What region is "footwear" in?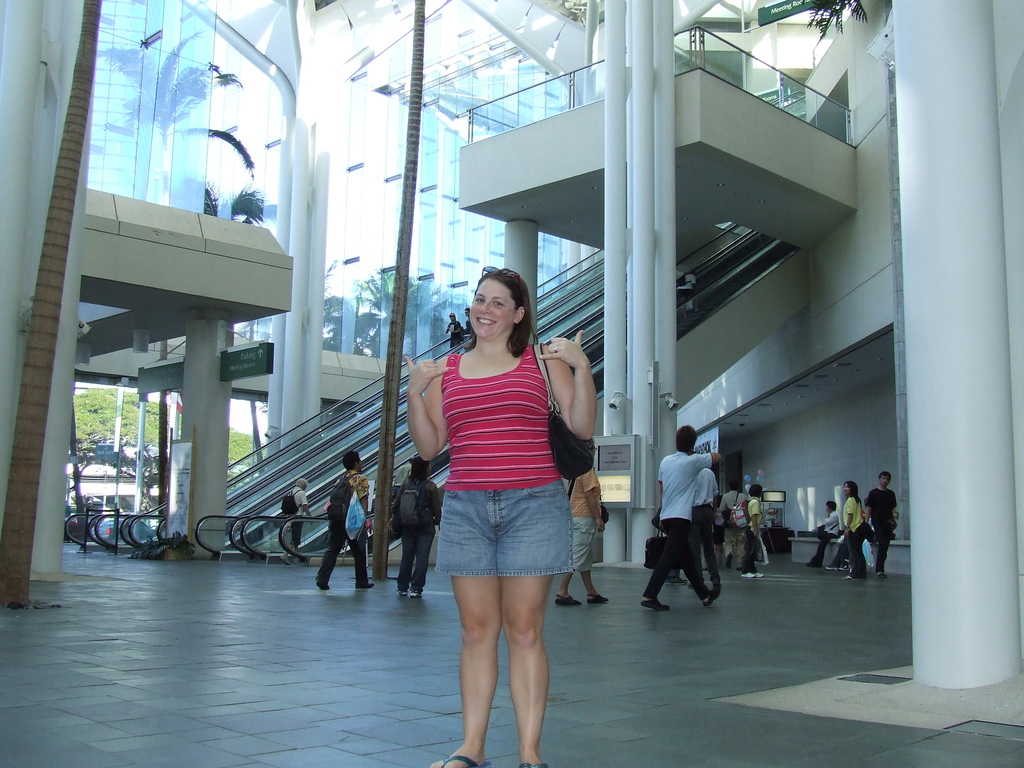
[left=280, top=554, right=289, bottom=564].
